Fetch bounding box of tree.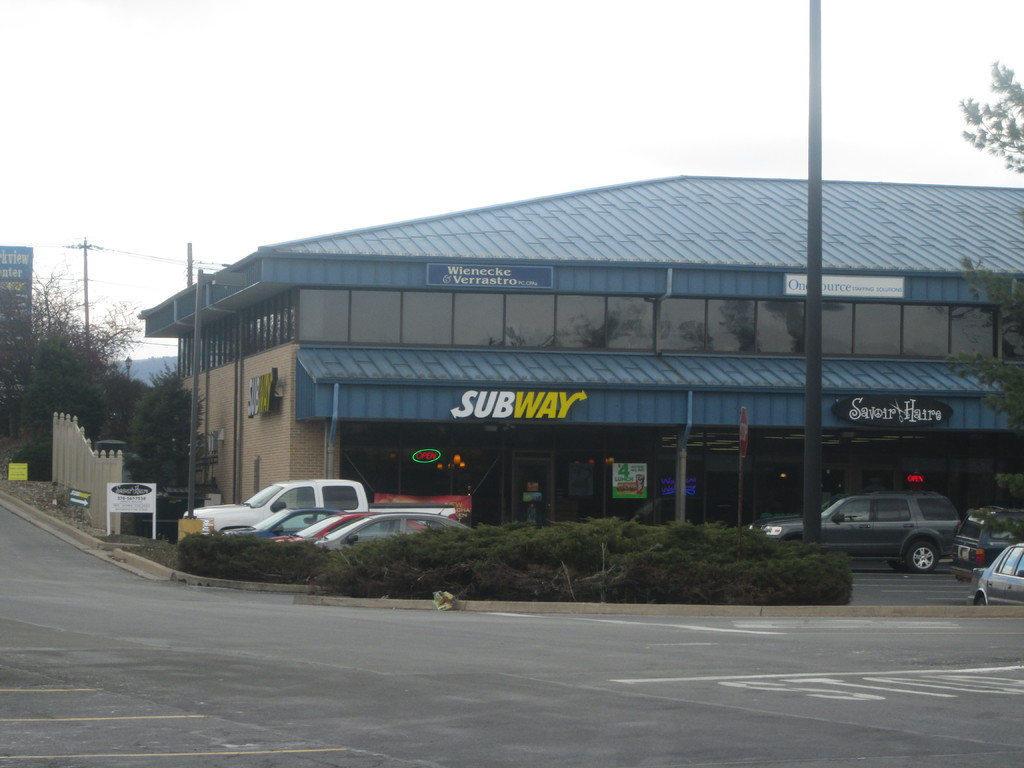
Bbox: 929 58 1023 451.
